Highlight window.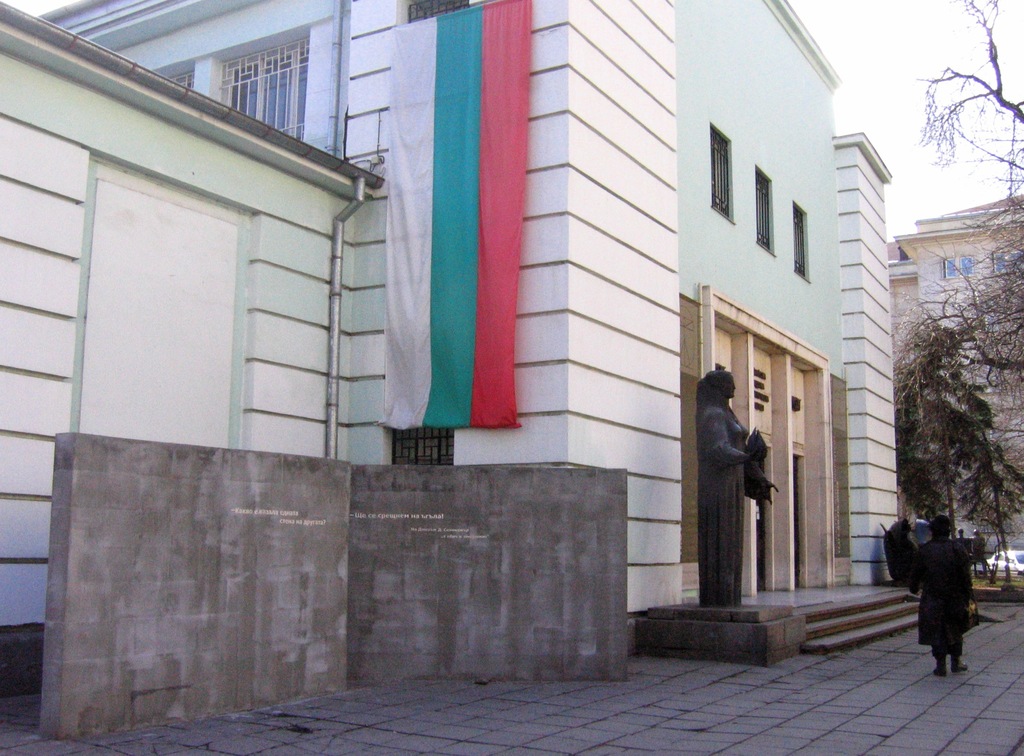
Highlighted region: {"x1": 789, "y1": 199, "x2": 808, "y2": 282}.
